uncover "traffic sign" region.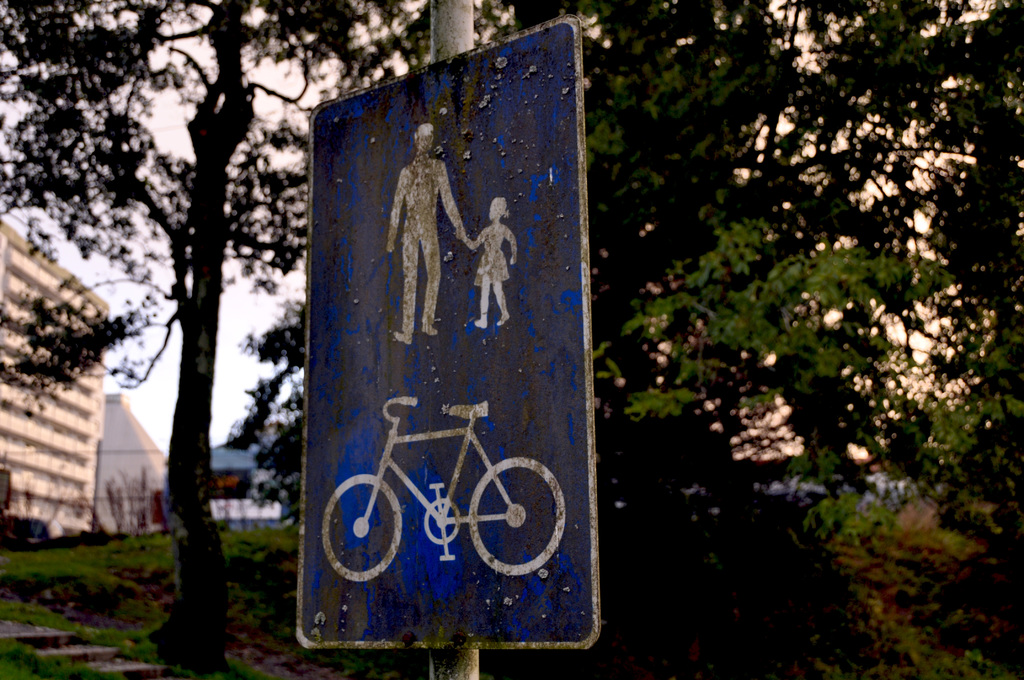
Uncovered: [295,12,607,654].
